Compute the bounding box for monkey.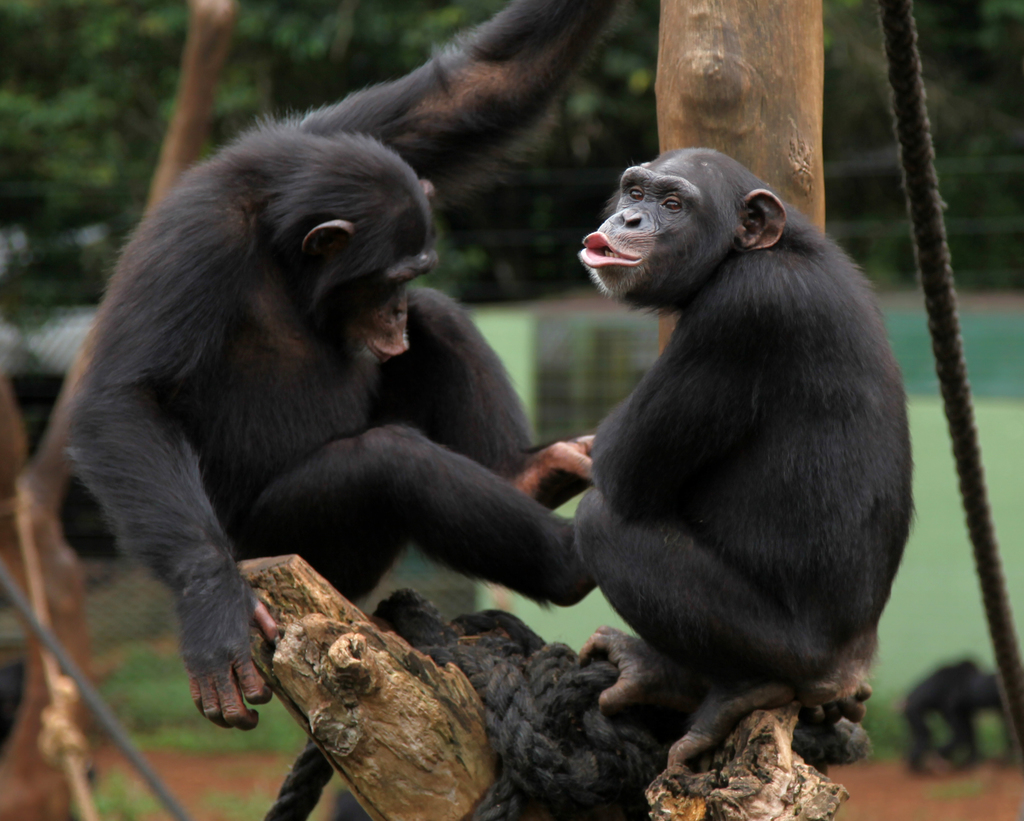
region(532, 143, 918, 784).
